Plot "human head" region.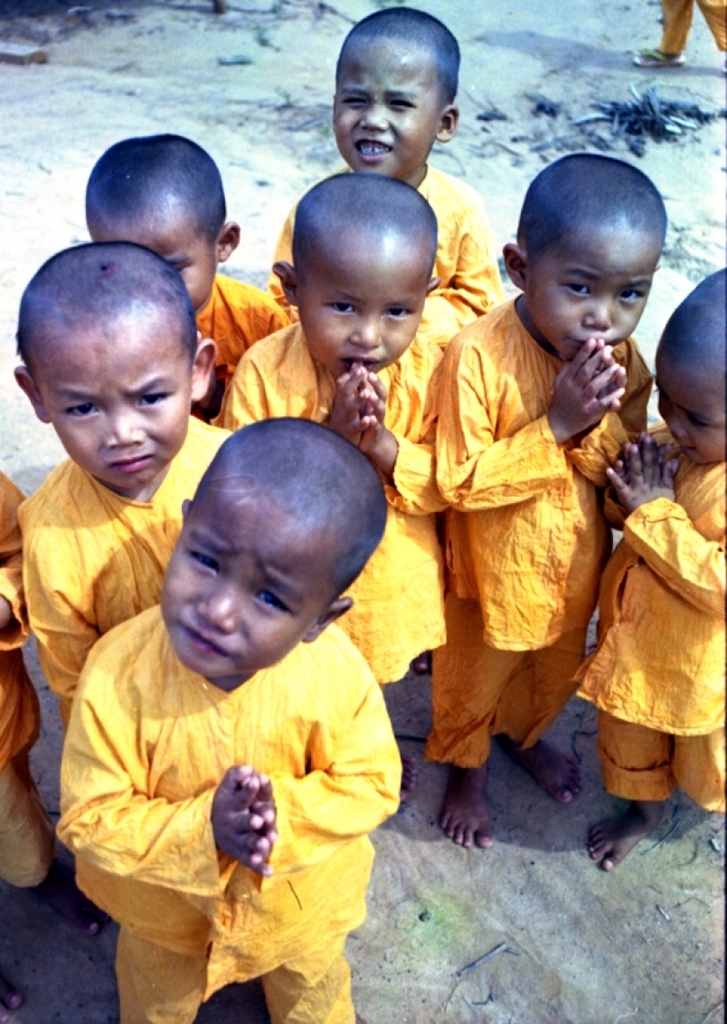
Plotted at (left=320, top=0, right=472, bottom=182).
